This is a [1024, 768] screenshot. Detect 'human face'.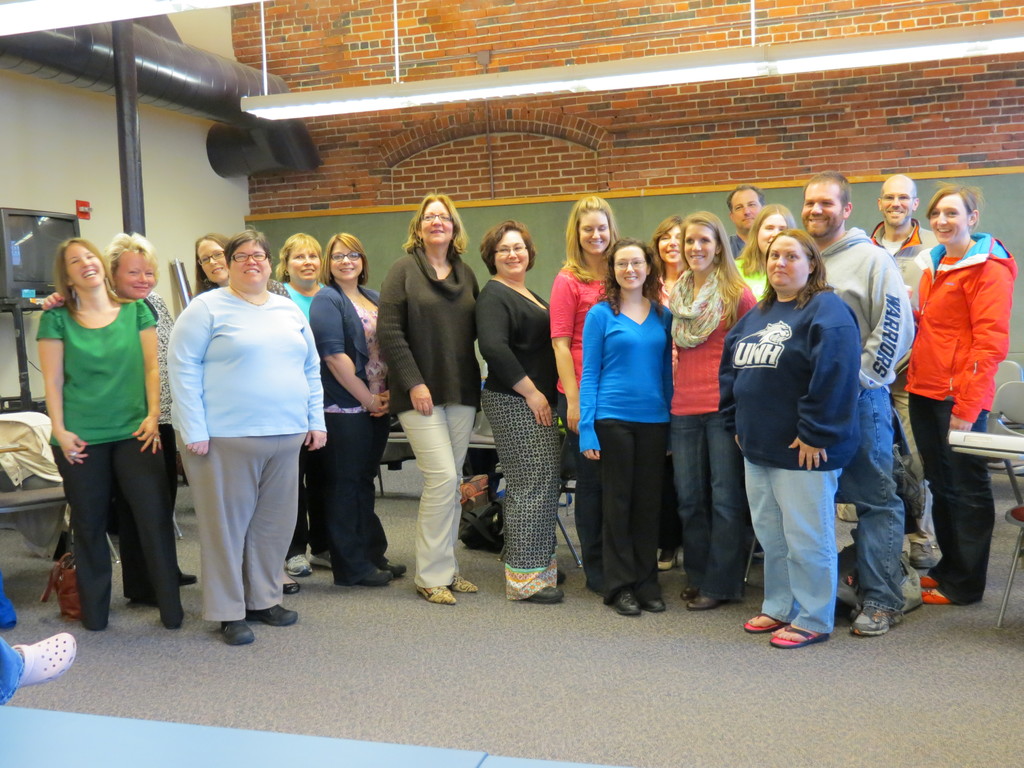
pyautogui.locateOnScreen(418, 199, 454, 245).
